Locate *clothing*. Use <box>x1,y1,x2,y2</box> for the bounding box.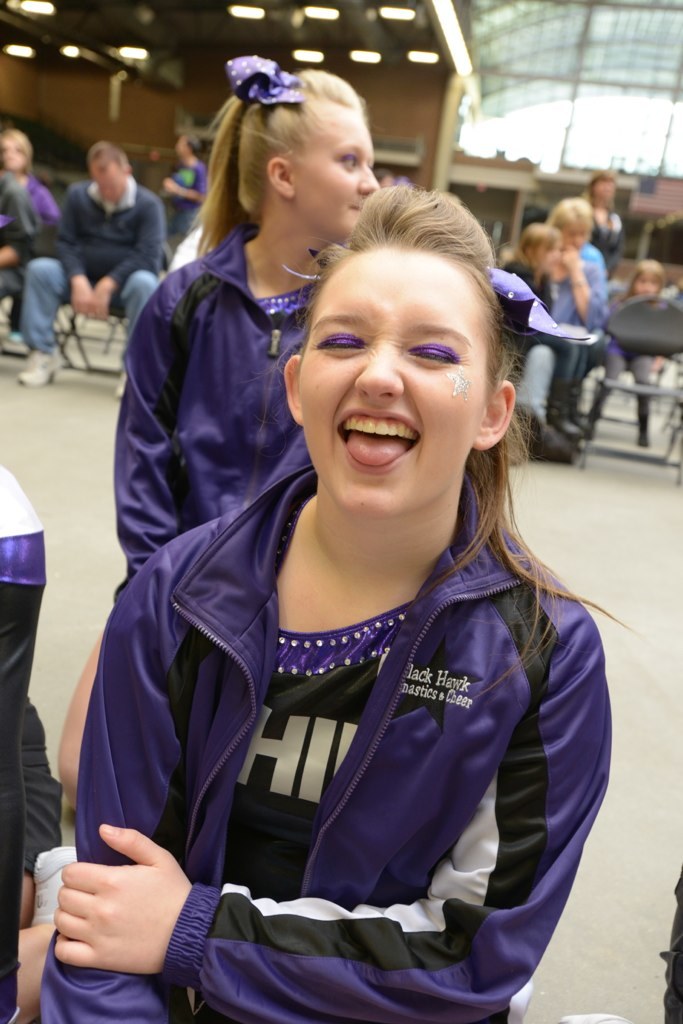
<box>0,173,71,342</box>.
